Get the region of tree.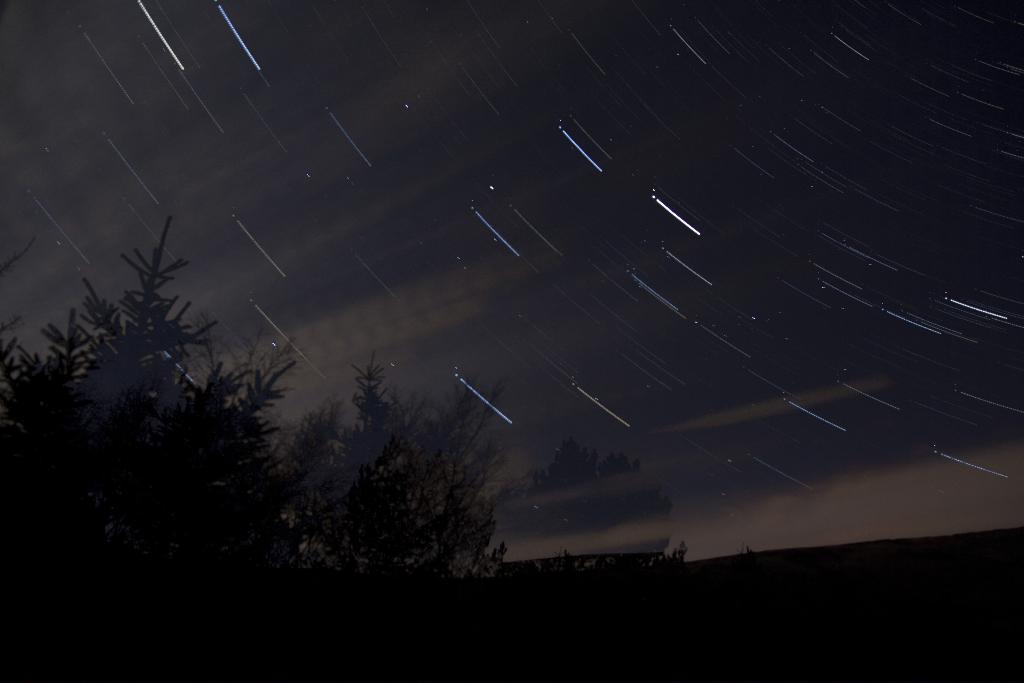
region(0, 219, 514, 682).
